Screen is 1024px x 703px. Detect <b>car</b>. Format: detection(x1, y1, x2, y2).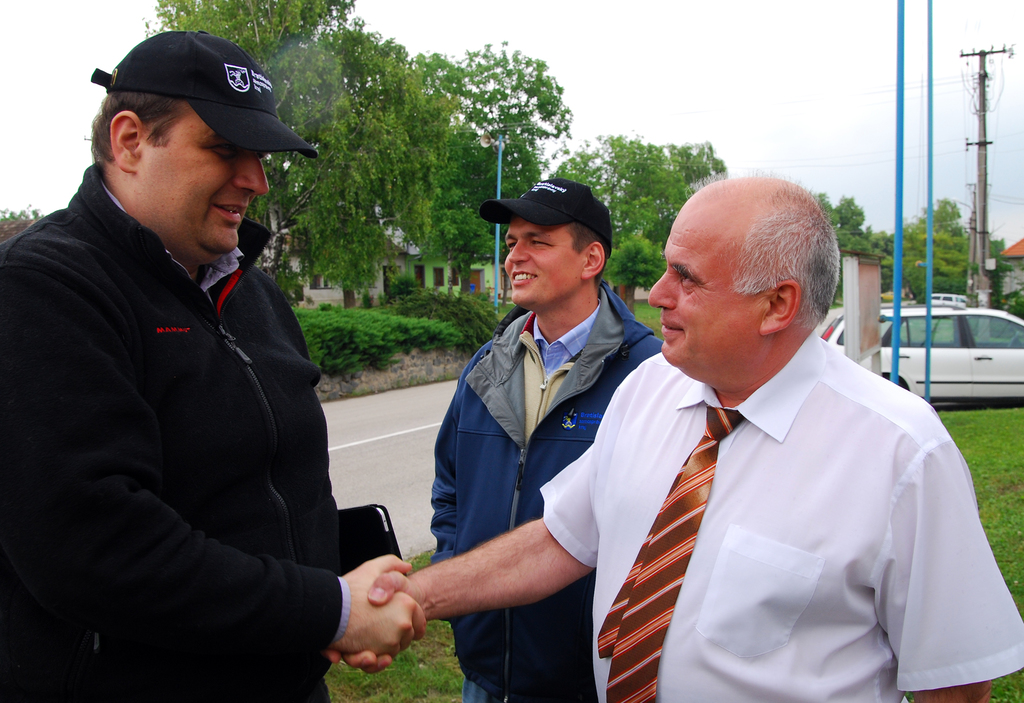
detection(828, 309, 1023, 398).
